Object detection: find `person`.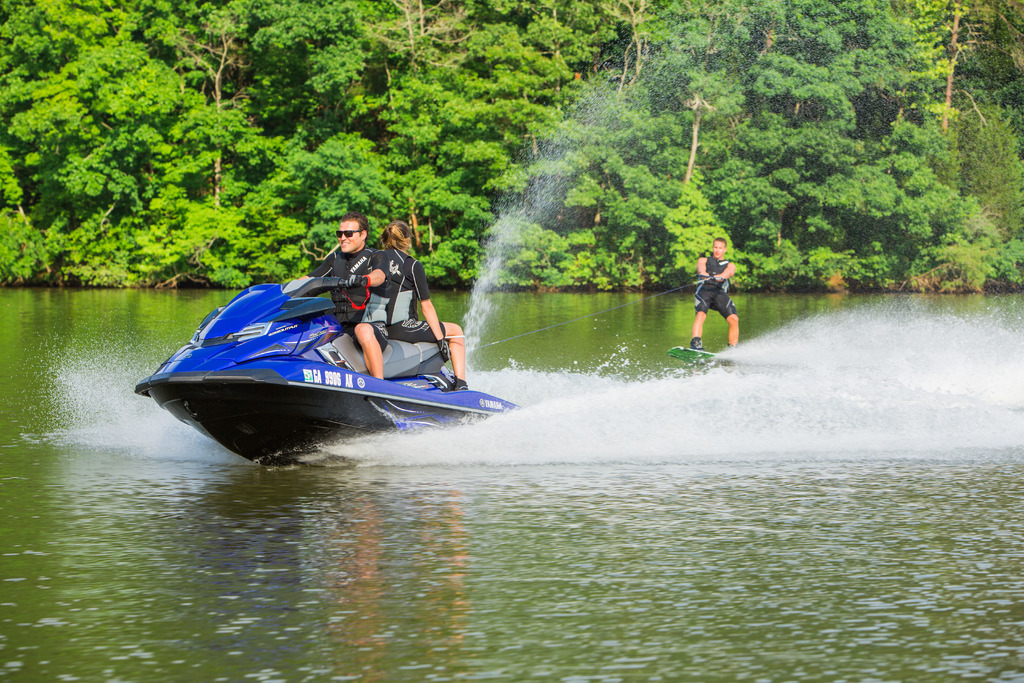
Rect(691, 233, 742, 352).
